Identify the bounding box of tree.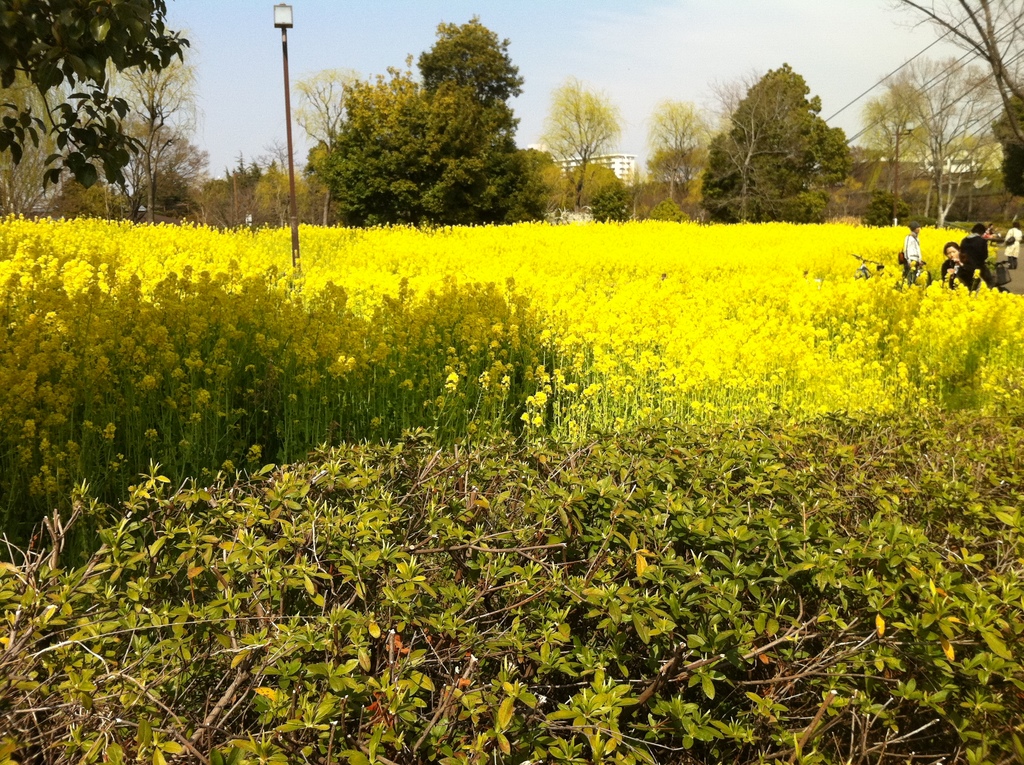
locate(637, 72, 753, 227).
